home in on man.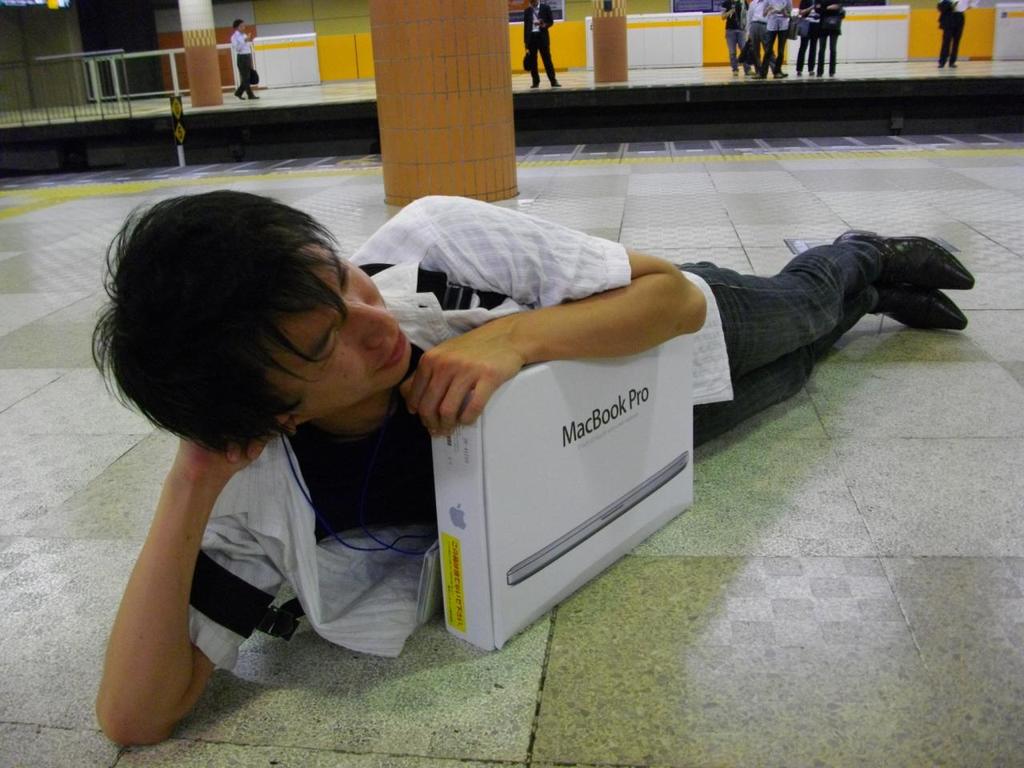
Homed in at select_region(522, 0, 563, 91).
